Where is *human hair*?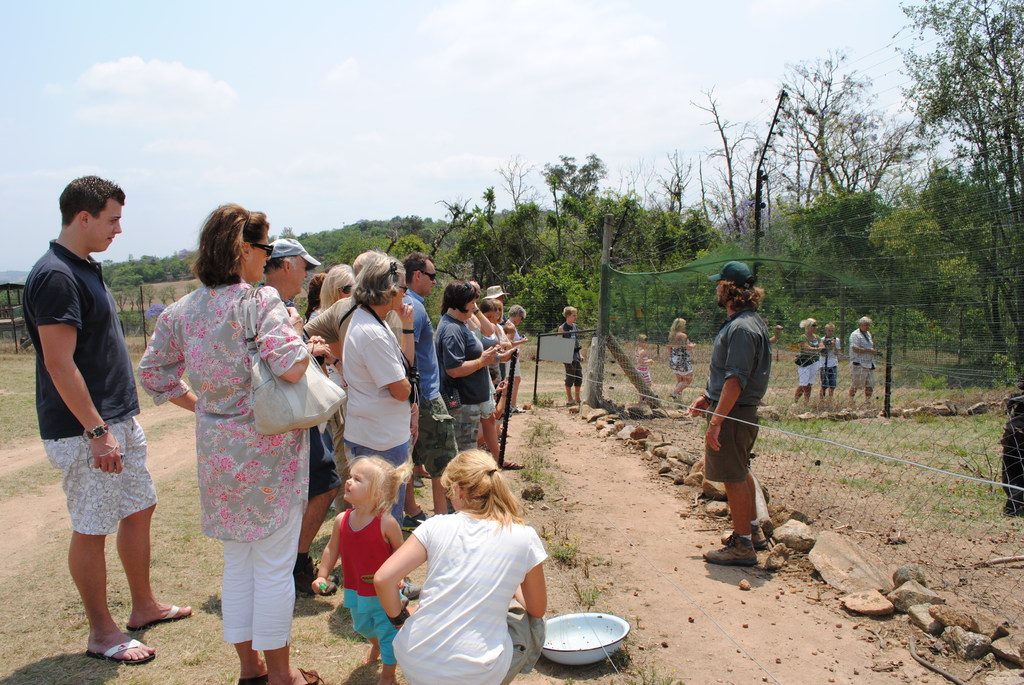
l=669, t=319, r=687, b=340.
